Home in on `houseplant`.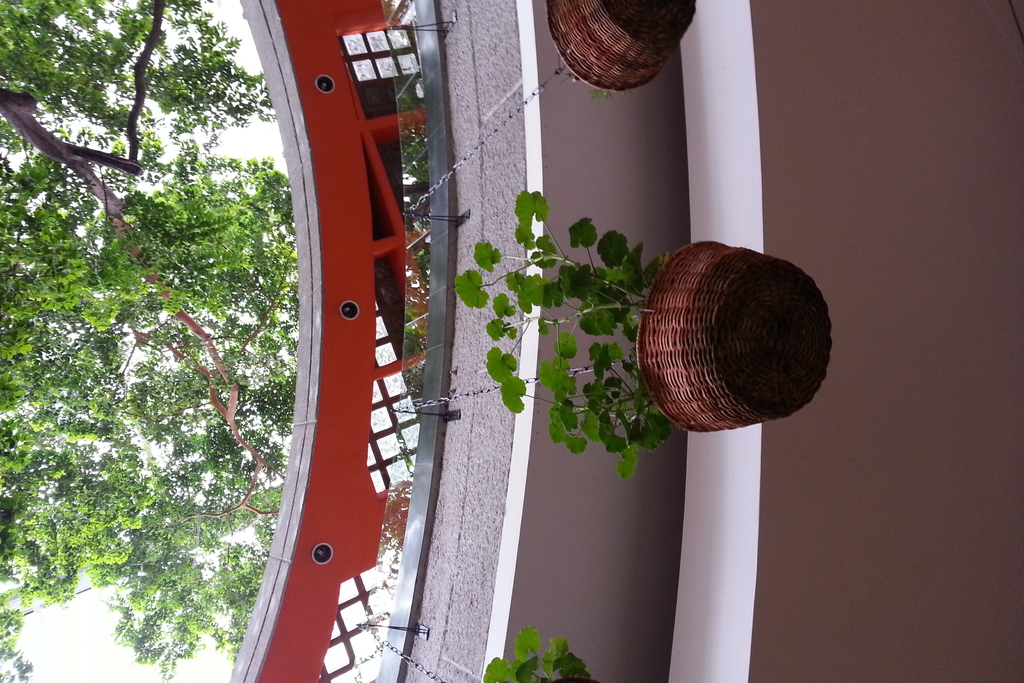
Homed in at <bbox>452, 191, 827, 477</bbox>.
